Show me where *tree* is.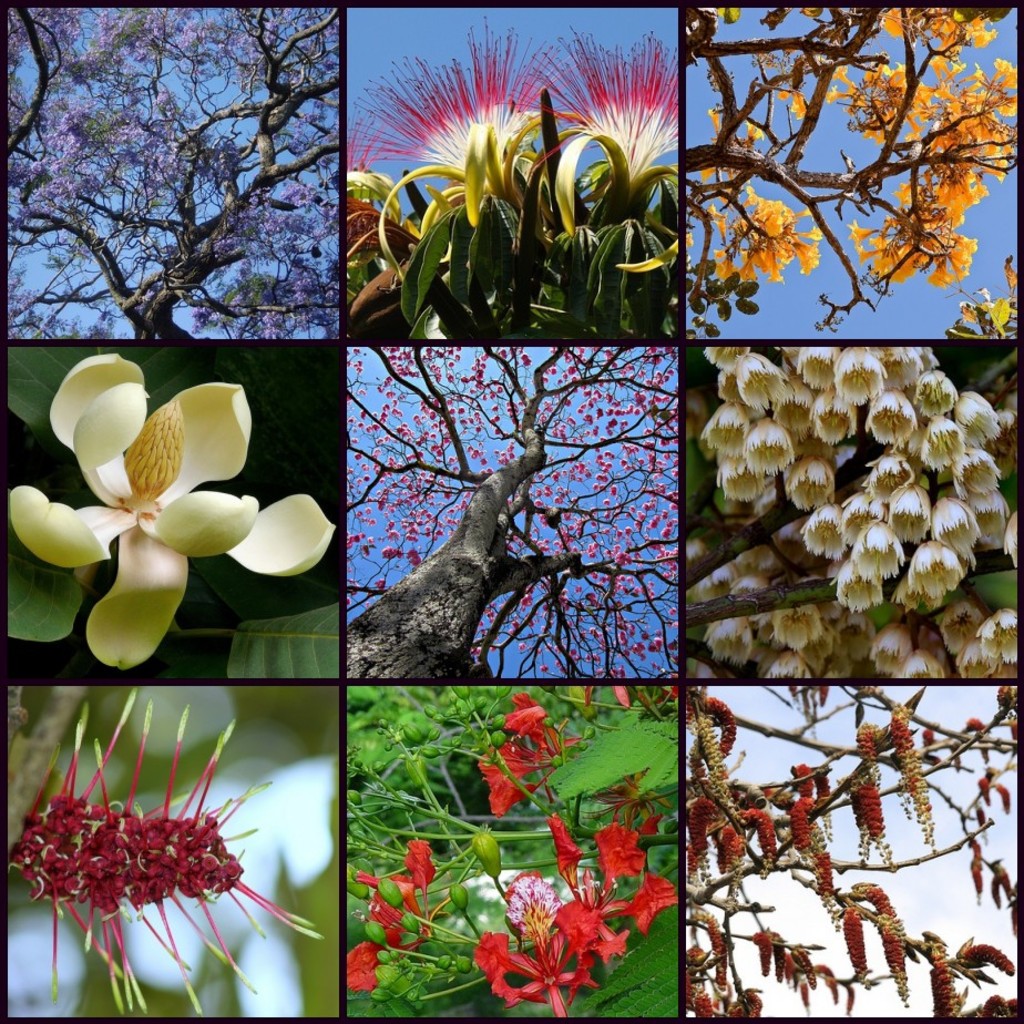
*tree* is at [x1=680, y1=346, x2=1018, y2=685].
